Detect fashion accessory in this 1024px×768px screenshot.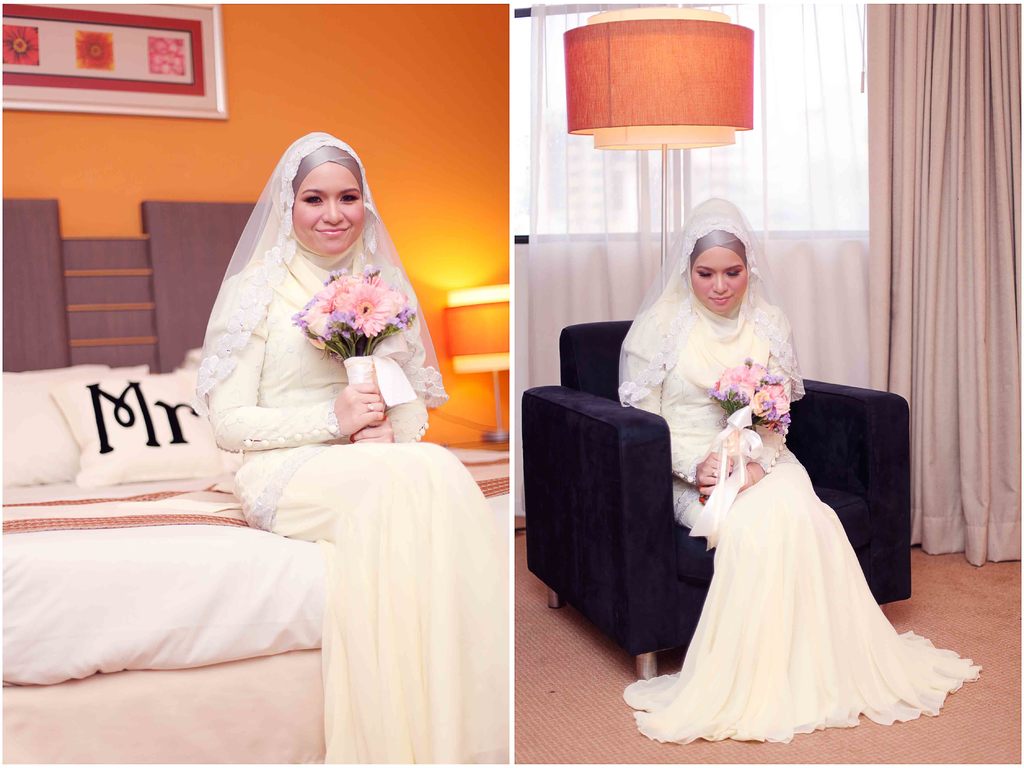
Detection: bbox(748, 467, 756, 485).
